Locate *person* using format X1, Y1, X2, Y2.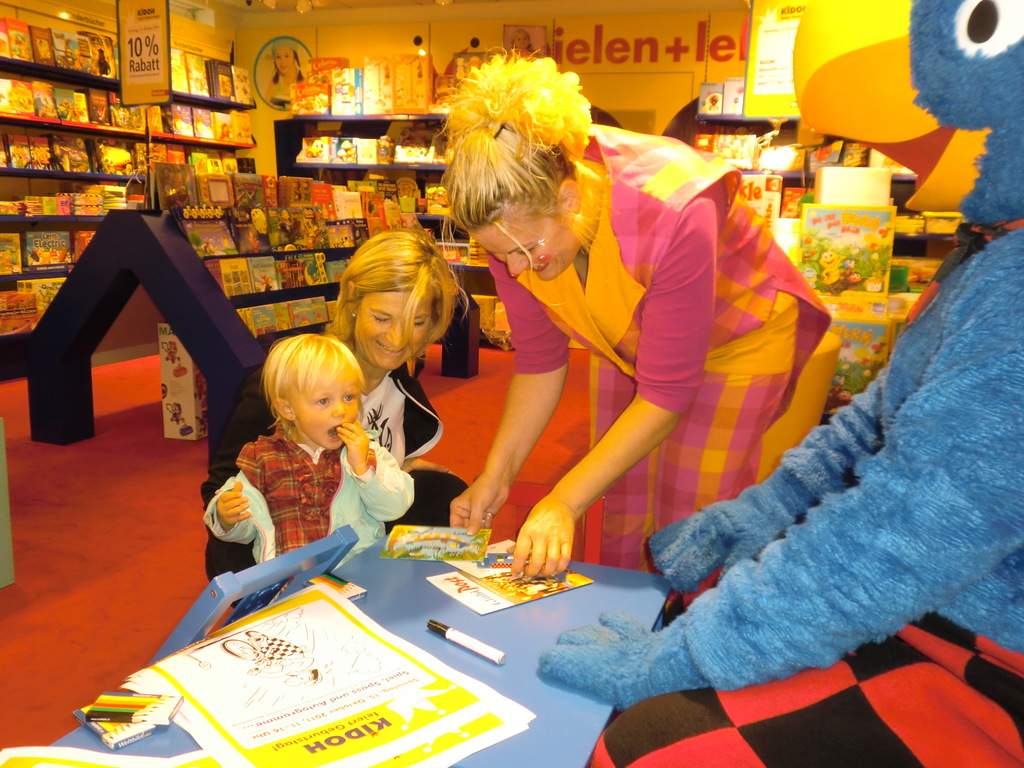
212, 331, 397, 596.
